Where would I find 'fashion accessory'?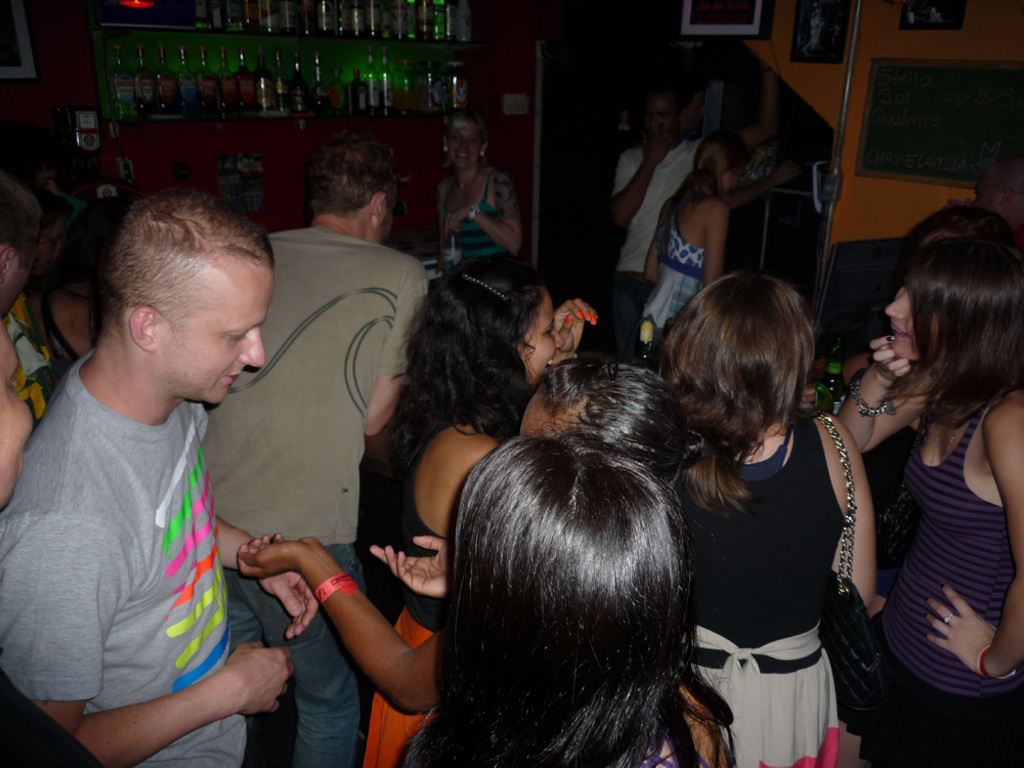
At (x1=808, y1=402, x2=908, y2=750).
